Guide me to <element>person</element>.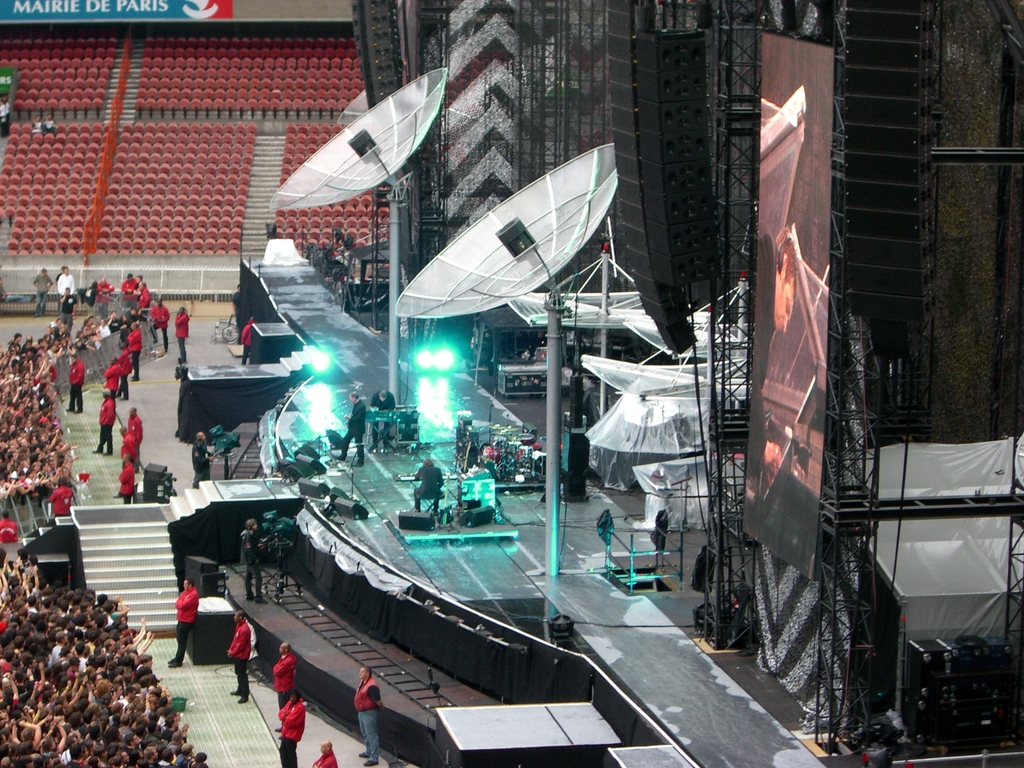
Guidance: <bbox>338, 388, 371, 468</bbox>.
